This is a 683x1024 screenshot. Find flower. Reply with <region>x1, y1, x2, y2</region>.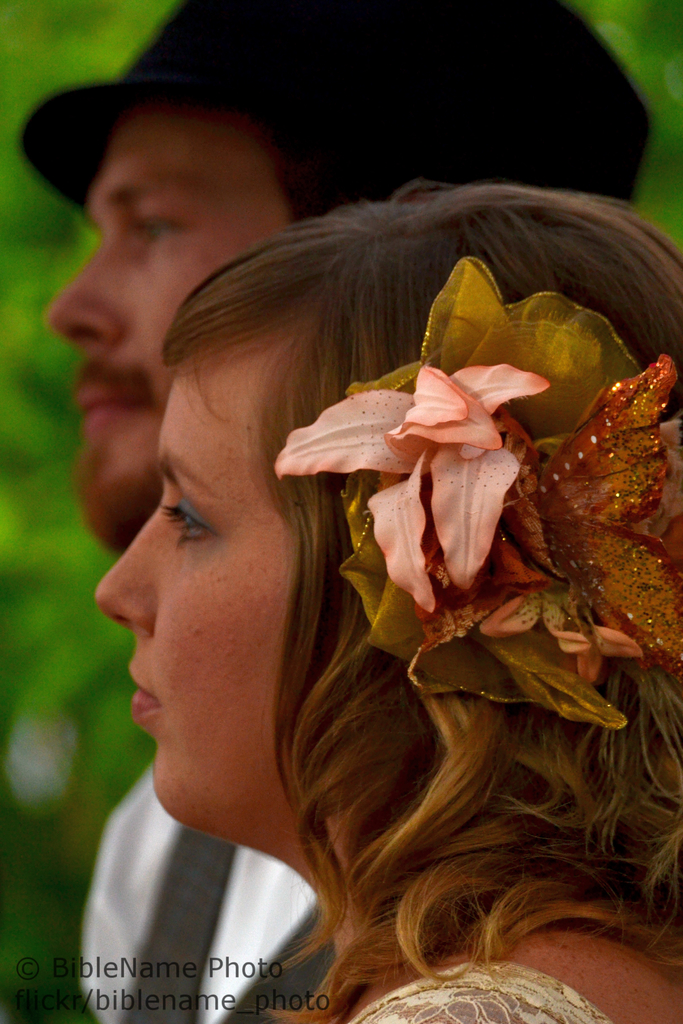
<region>211, 276, 582, 609</region>.
